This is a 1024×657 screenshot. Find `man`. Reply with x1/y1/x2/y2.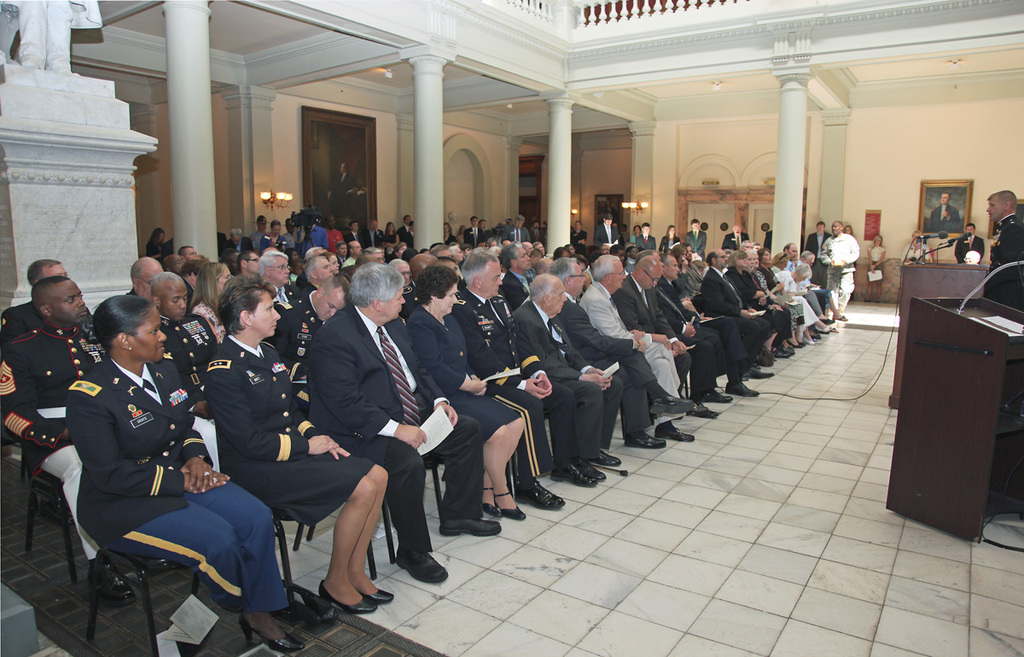
578/251/695/439.
